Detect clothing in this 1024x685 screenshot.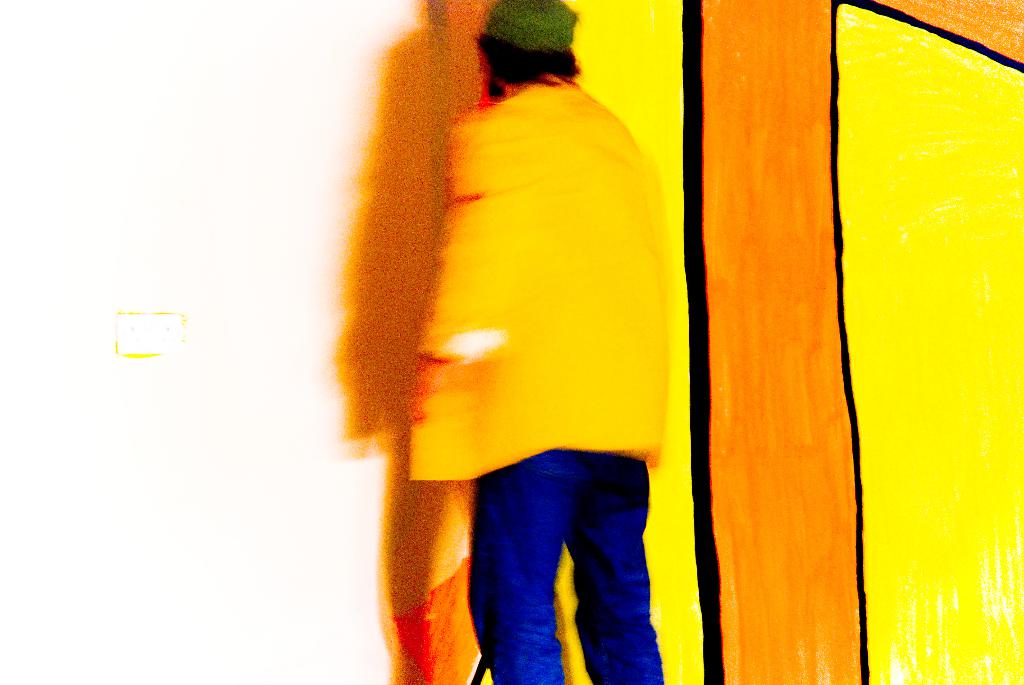
Detection: 413:74:670:480.
